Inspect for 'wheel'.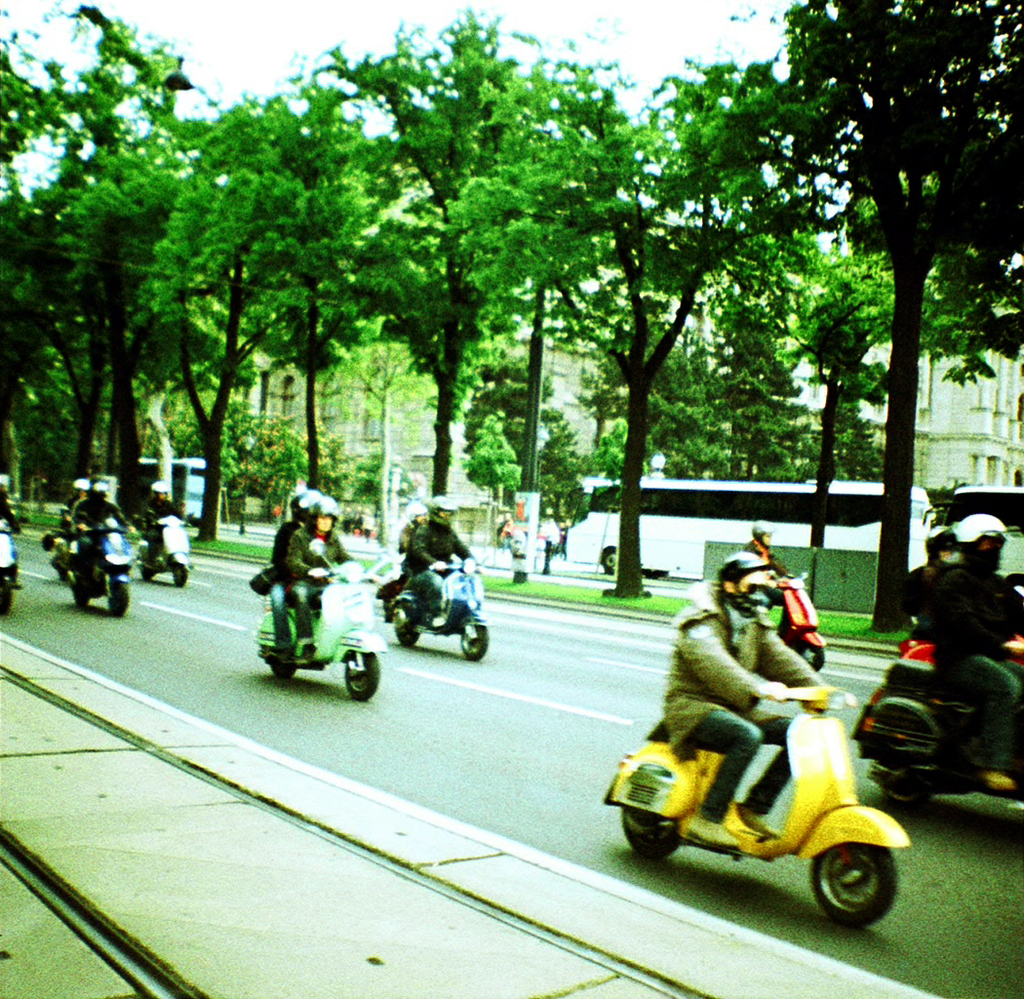
Inspection: rect(102, 569, 135, 625).
